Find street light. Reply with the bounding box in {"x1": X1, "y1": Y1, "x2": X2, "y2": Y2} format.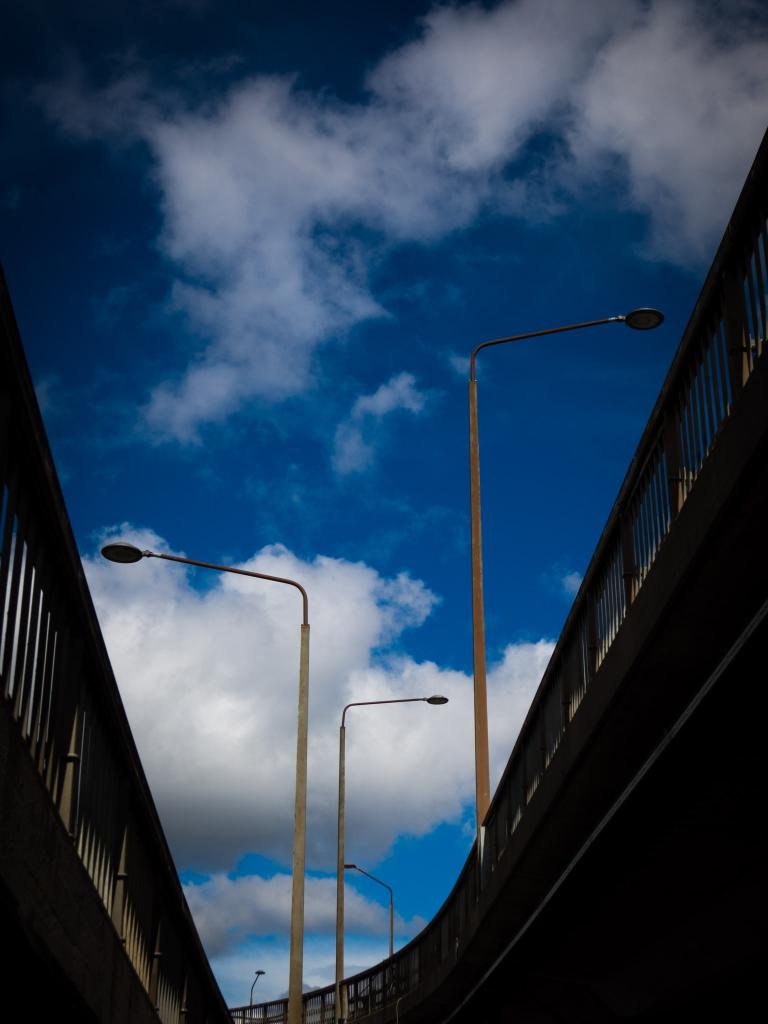
{"x1": 250, "y1": 967, "x2": 269, "y2": 1020}.
